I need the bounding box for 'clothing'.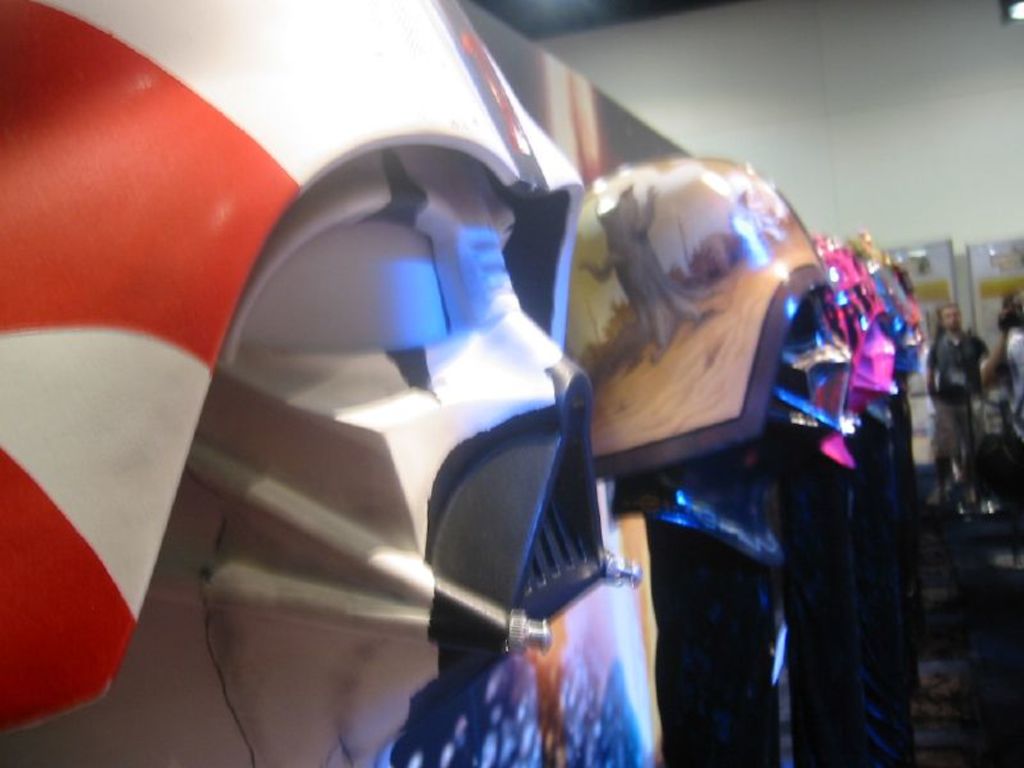
Here it is: x1=929, y1=337, x2=998, y2=460.
